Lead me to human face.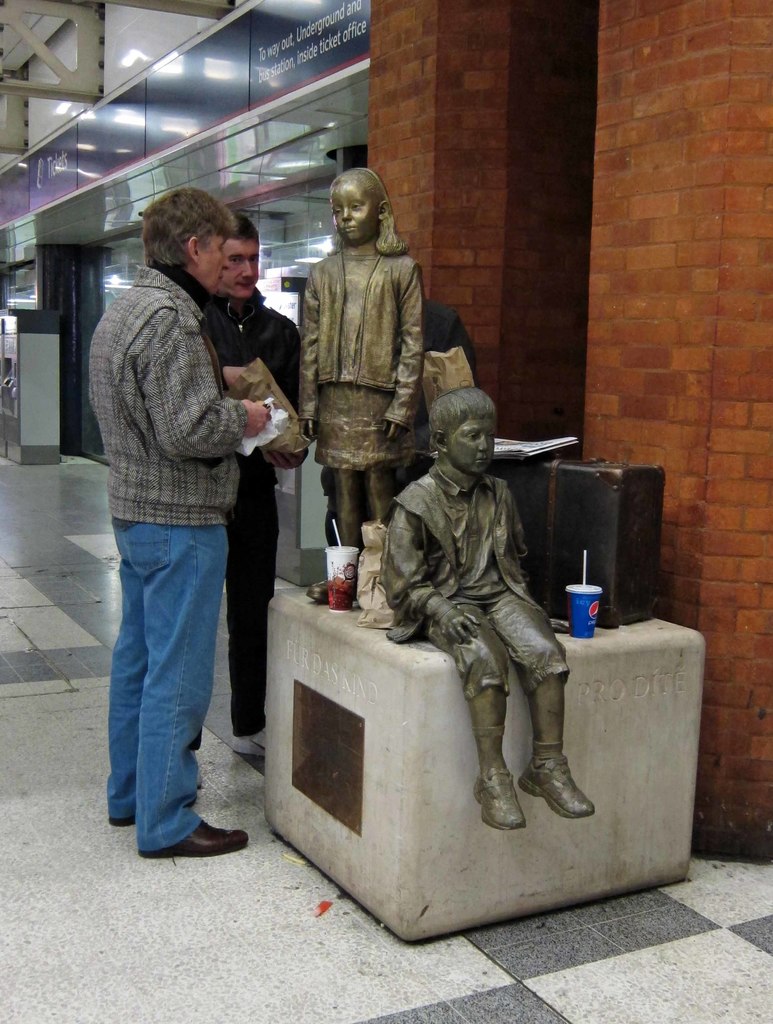
Lead to 328/181/380/241.
